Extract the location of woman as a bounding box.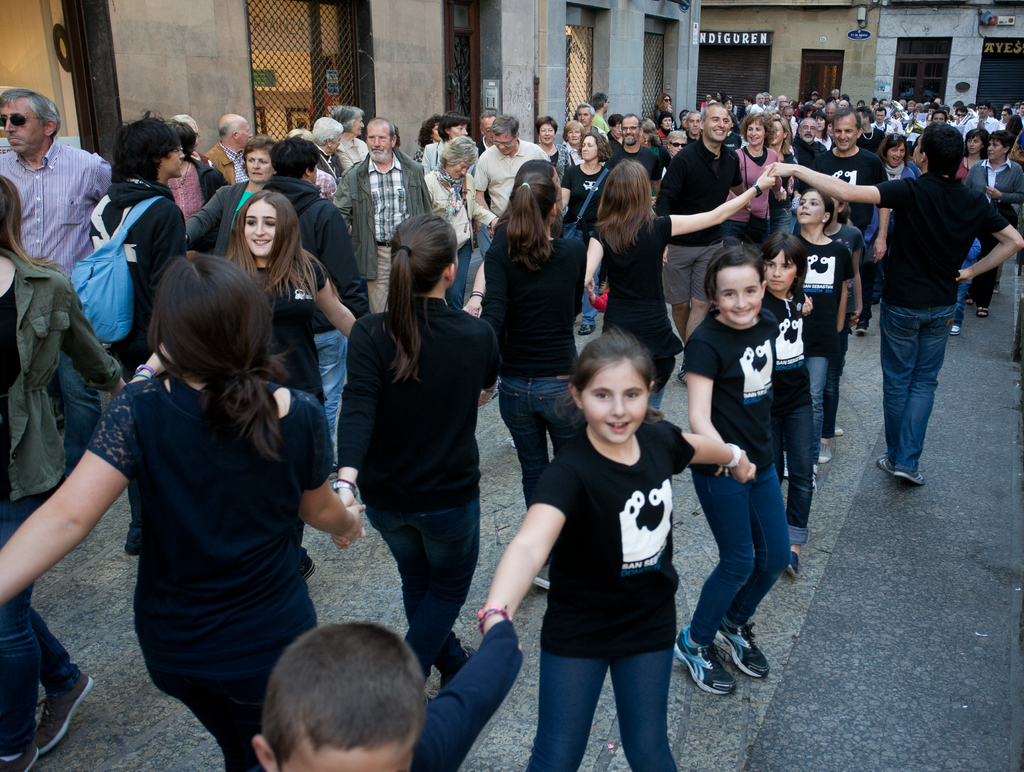
x1=1003 y1=117 x2=1023 y2=164.
